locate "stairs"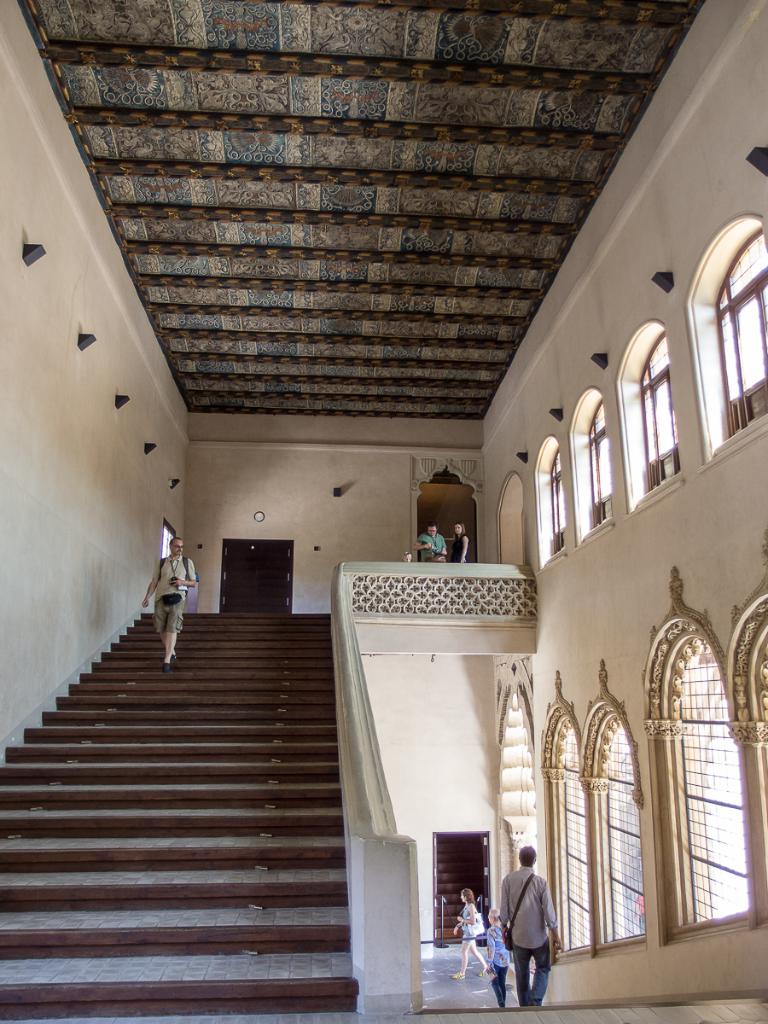
(x1=0, y1=608, x2=358, y2=1020)
